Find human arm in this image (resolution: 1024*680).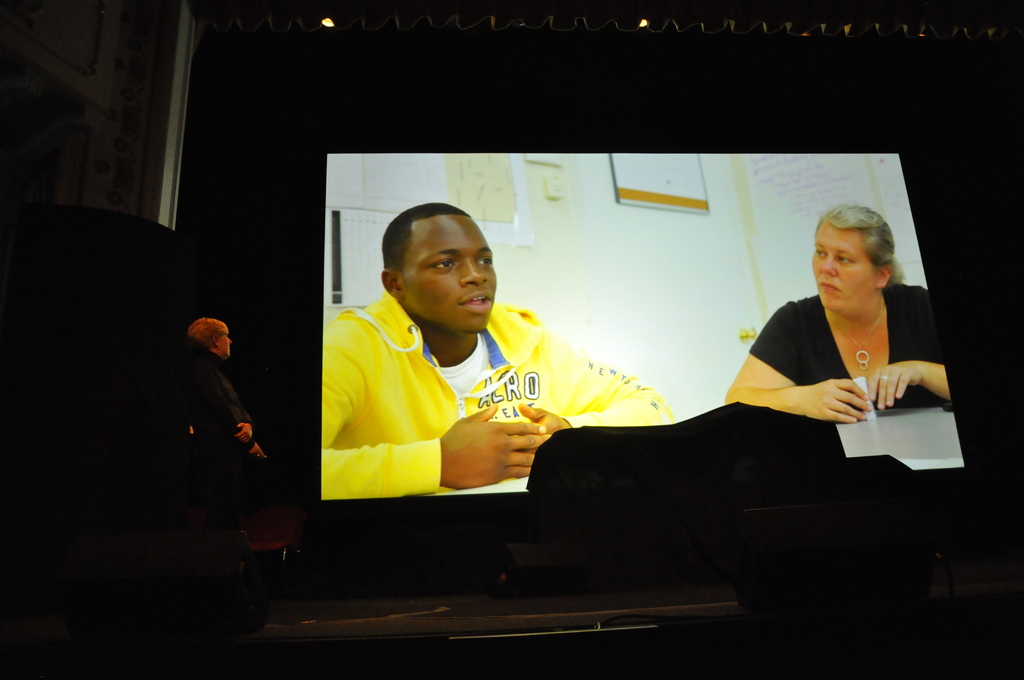
box(867, 355, 957, 408).
